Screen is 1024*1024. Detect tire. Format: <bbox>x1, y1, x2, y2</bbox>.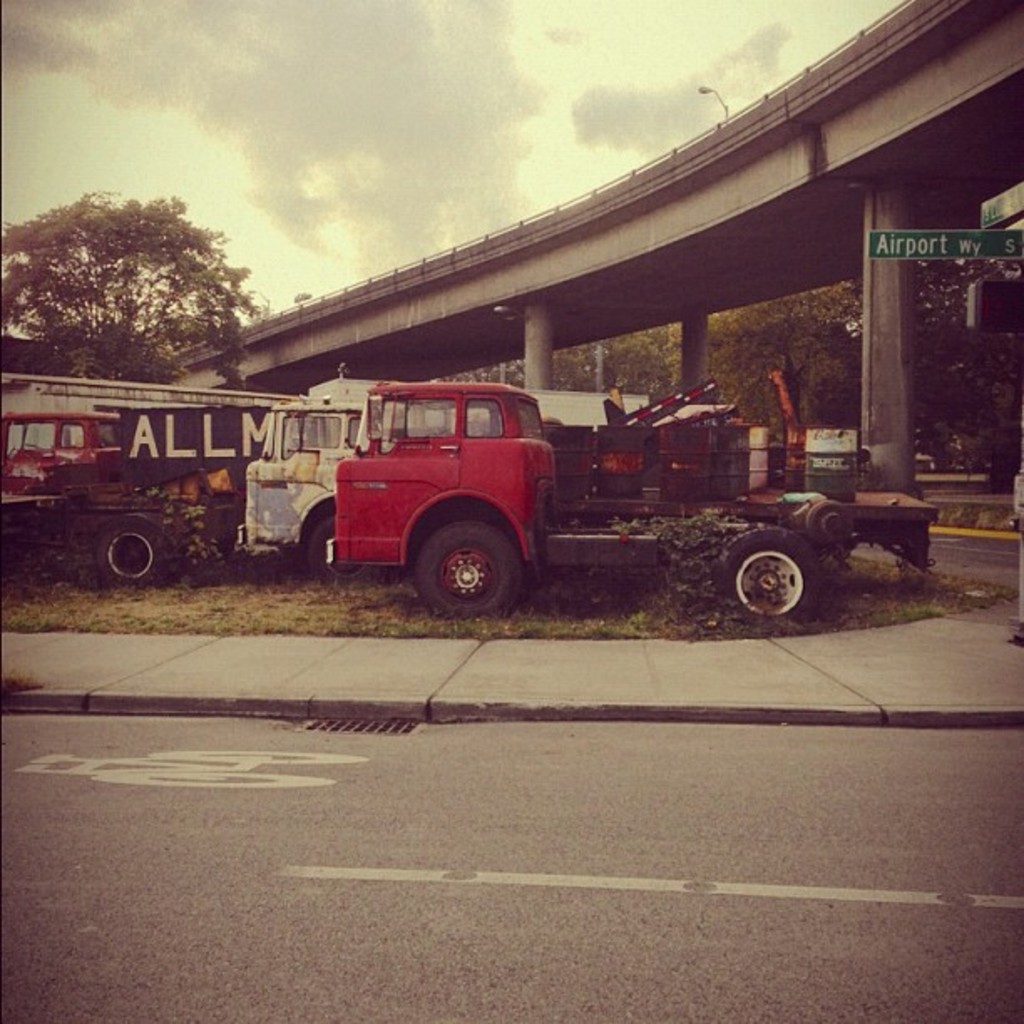
<bbox>418, 524, 520, 617</bbox>.
